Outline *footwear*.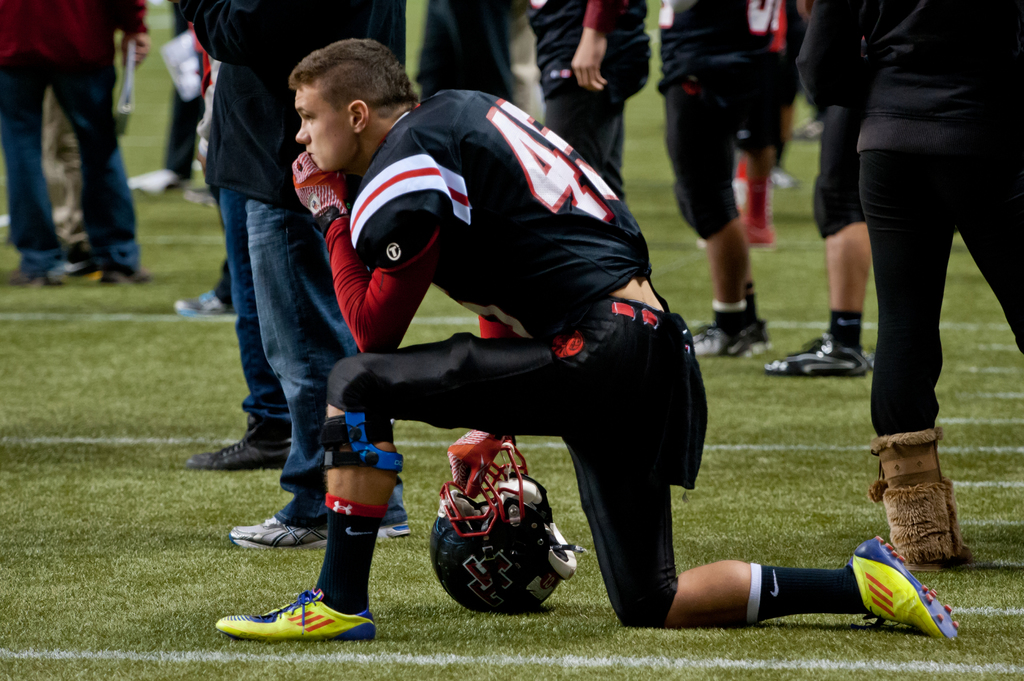
Outline: <bbox>761, 337, 859, 382</bbox>.
